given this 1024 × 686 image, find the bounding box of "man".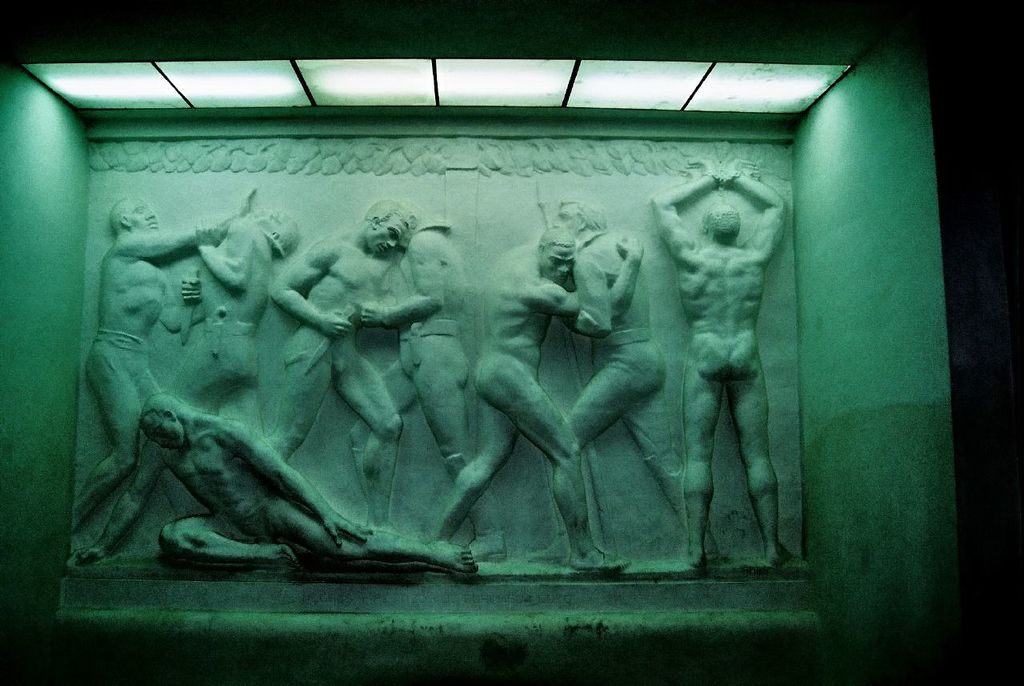
detection(68, 184, 259, 540).
